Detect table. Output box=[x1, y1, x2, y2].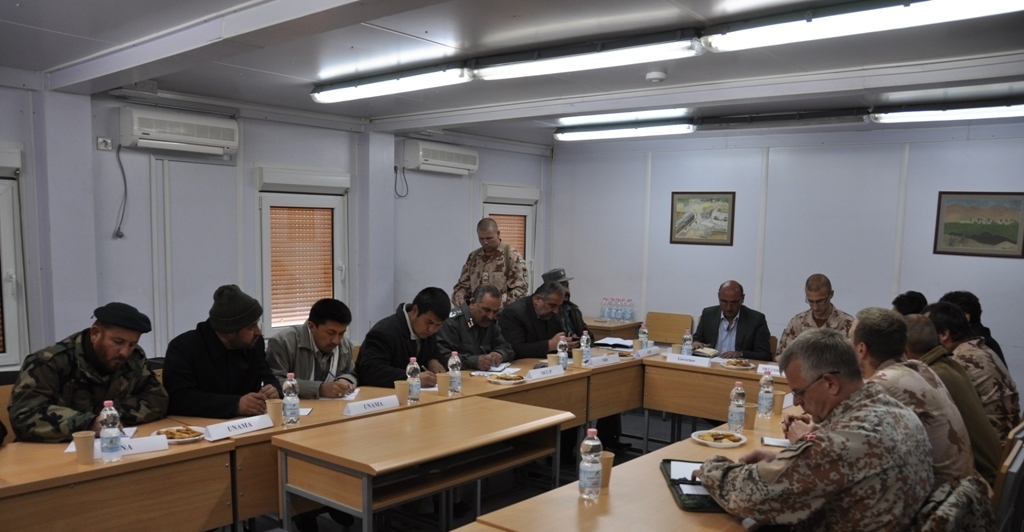
box=[582, 314, 644, 342].
